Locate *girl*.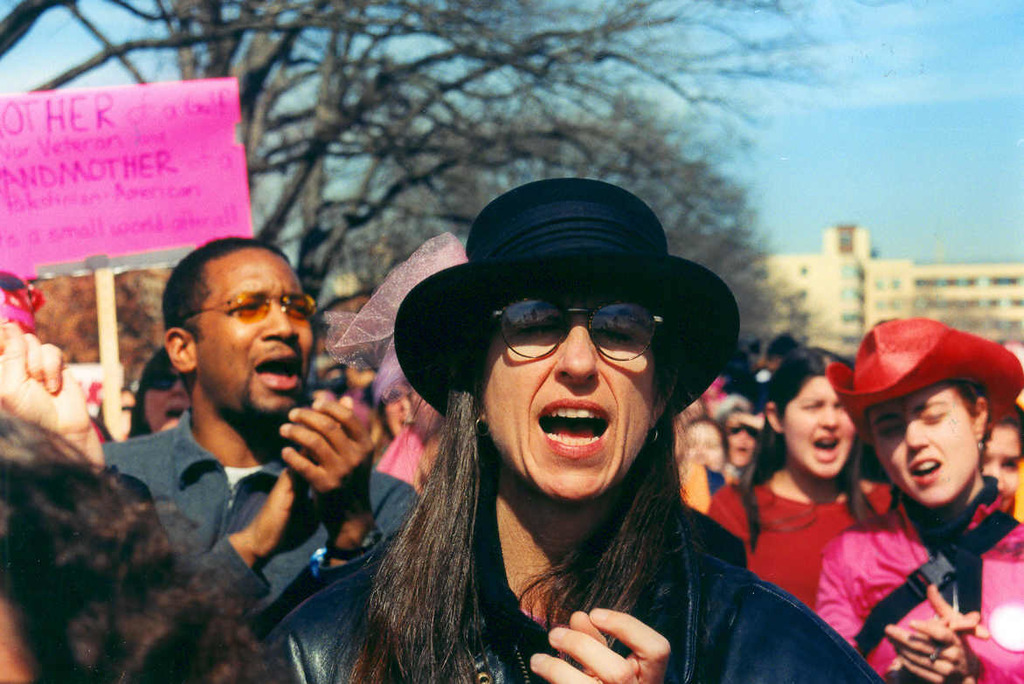
Bounding box: Rect(980, 403, 1023, 506).
